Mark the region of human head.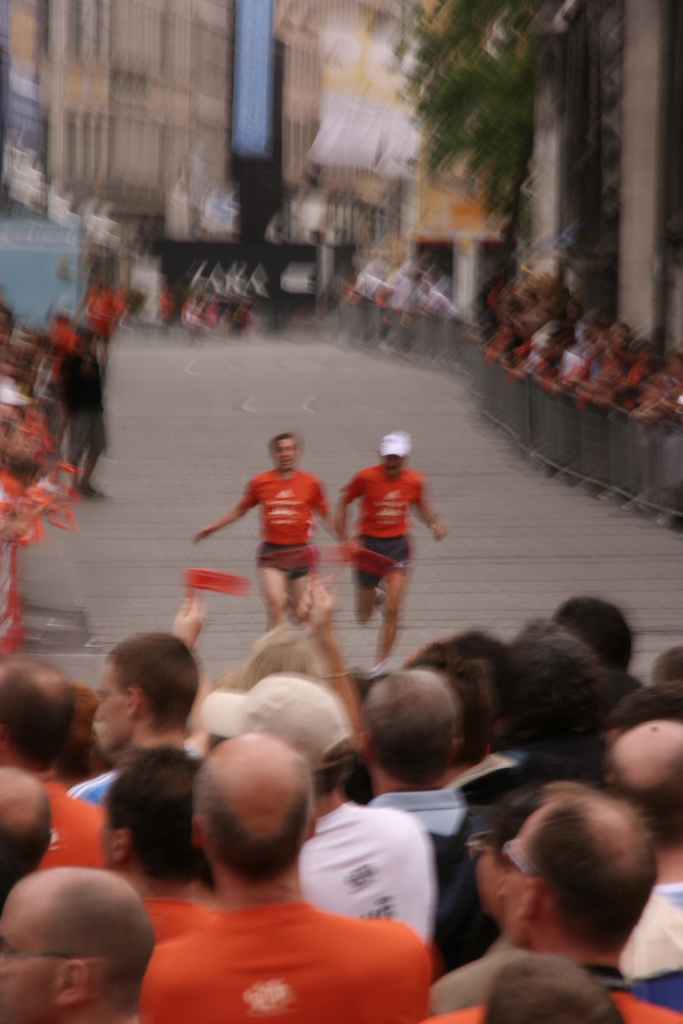
Region: left=92, top=637, right=197, bottom=755.
